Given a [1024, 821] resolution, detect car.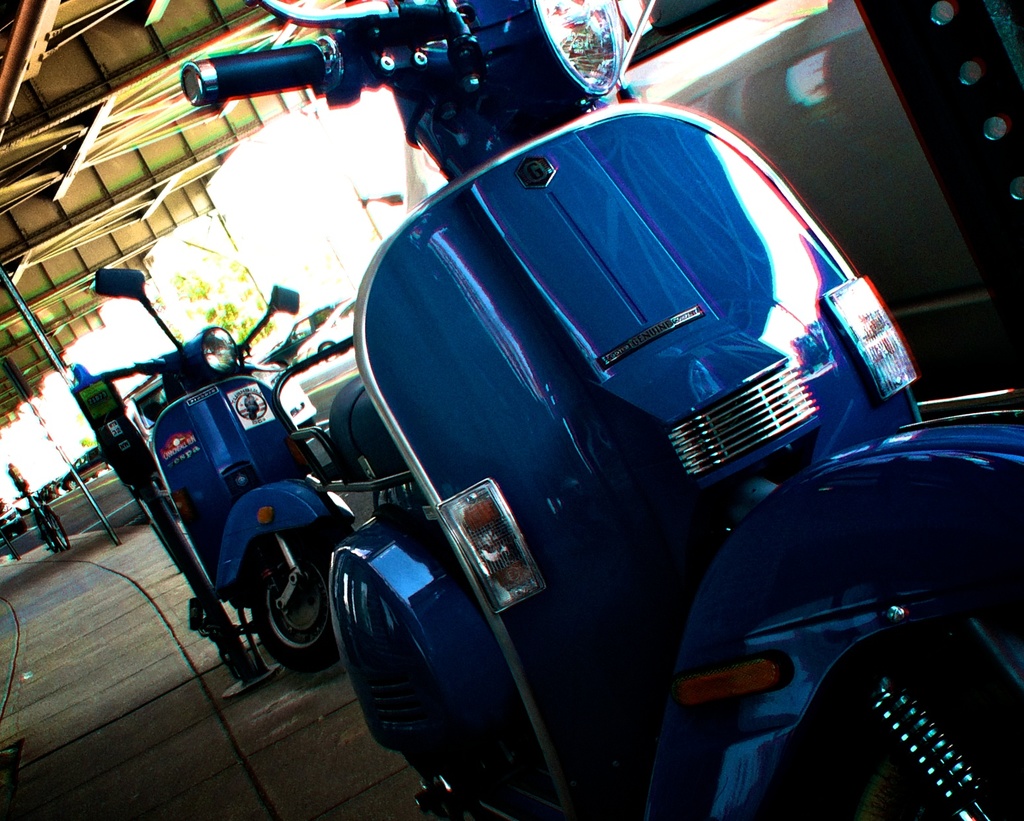
bbox=(61, 445, 97, 490).
